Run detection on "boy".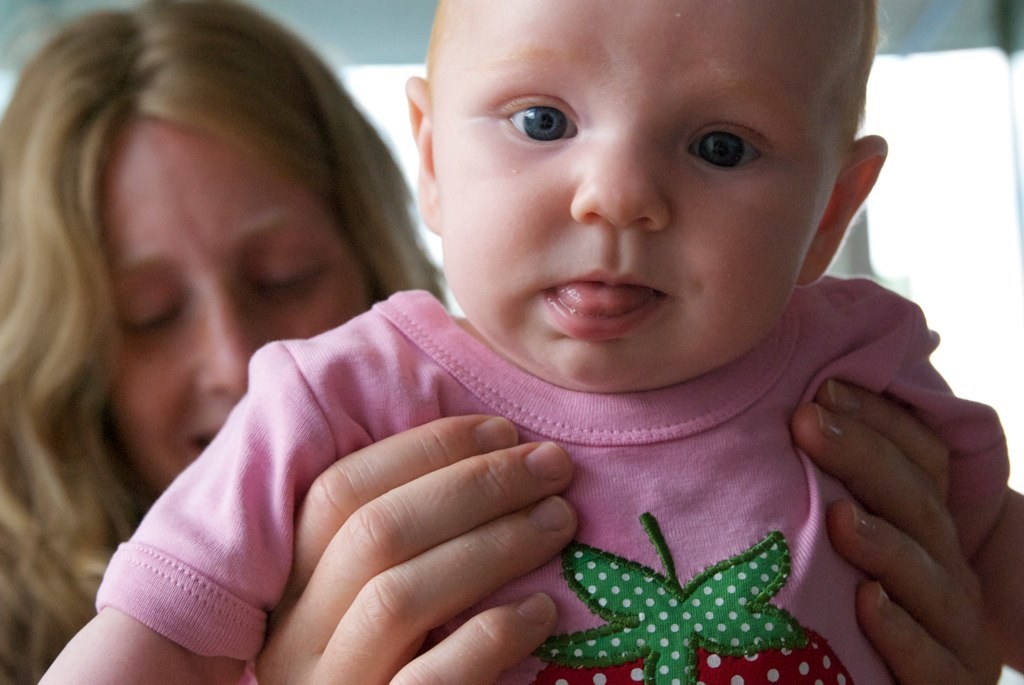
Result: pyautogui.locateOnScreen(124, 0, 970, 660).
